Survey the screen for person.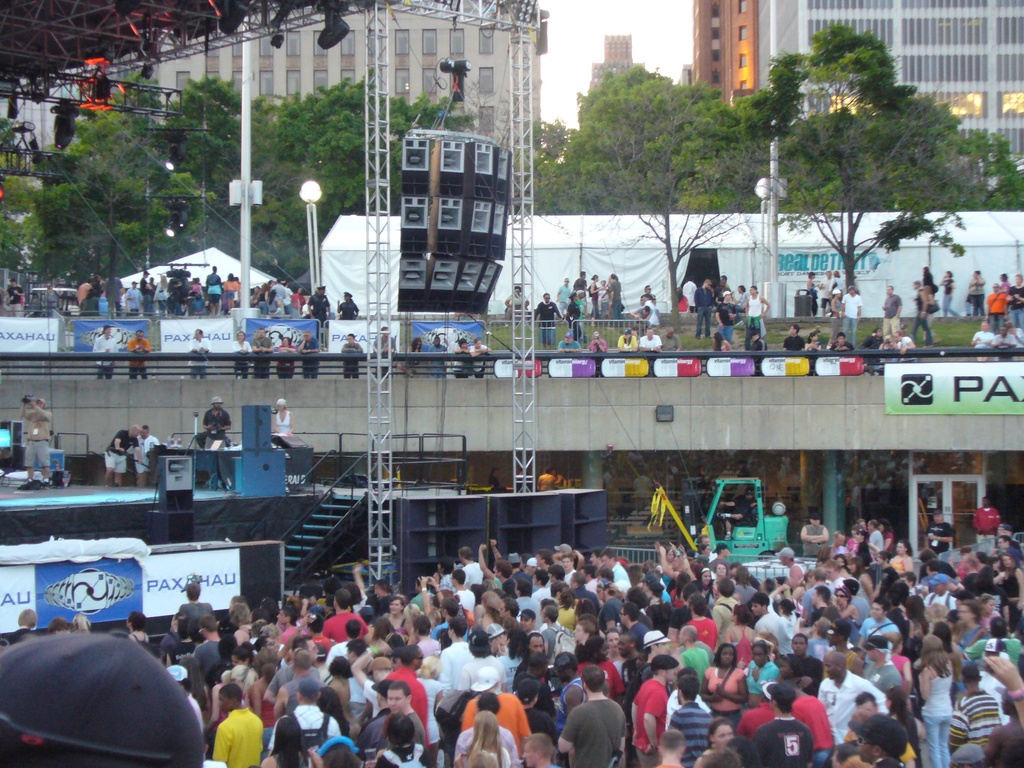
Survey found: BBox(254, 326, 276, 379).
